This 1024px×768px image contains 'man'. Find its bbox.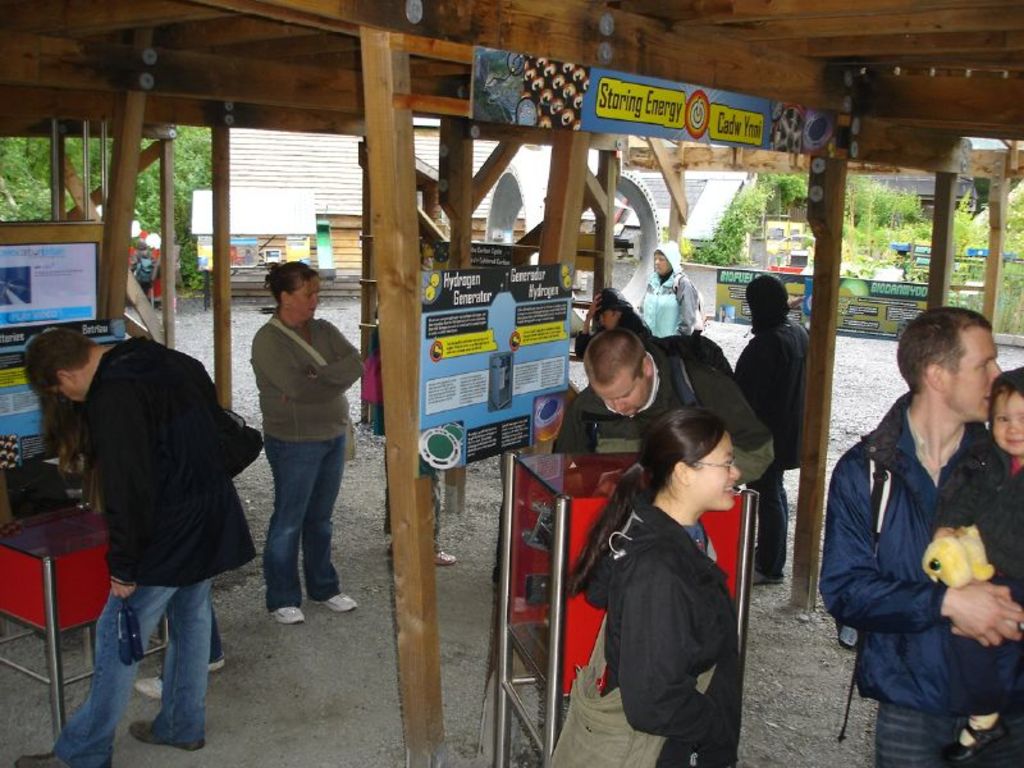
bbox=(803, 284, 1015, 763).
